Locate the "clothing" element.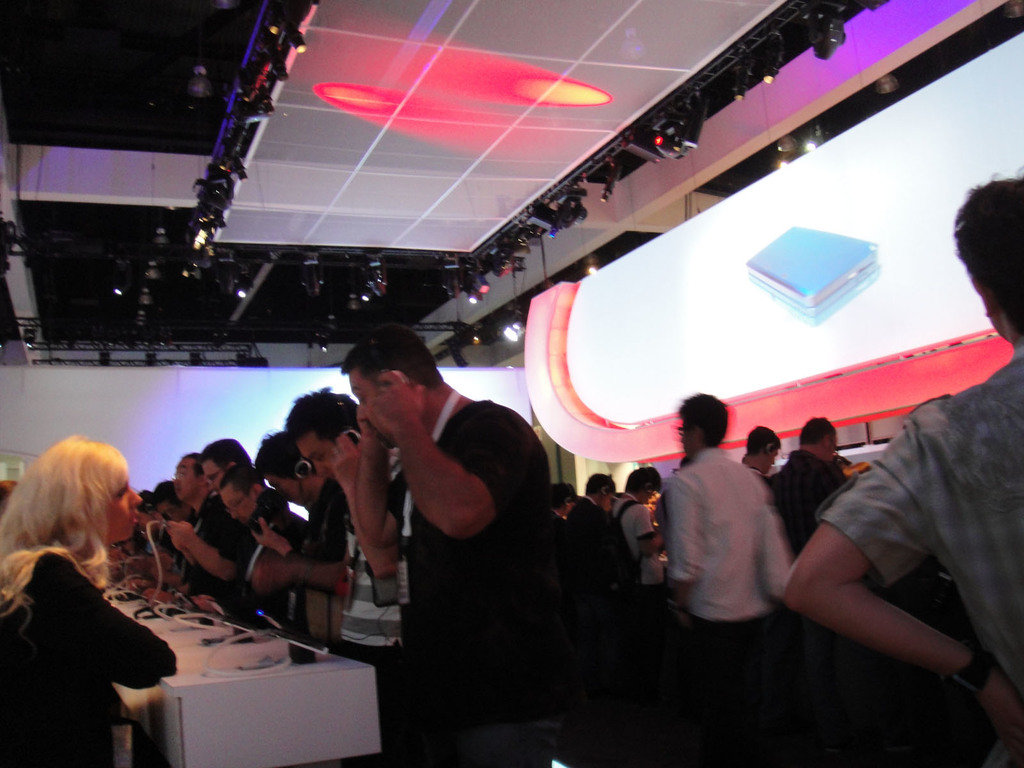
Element bbox: left=812, top=331, right=1023, bottom=767.
